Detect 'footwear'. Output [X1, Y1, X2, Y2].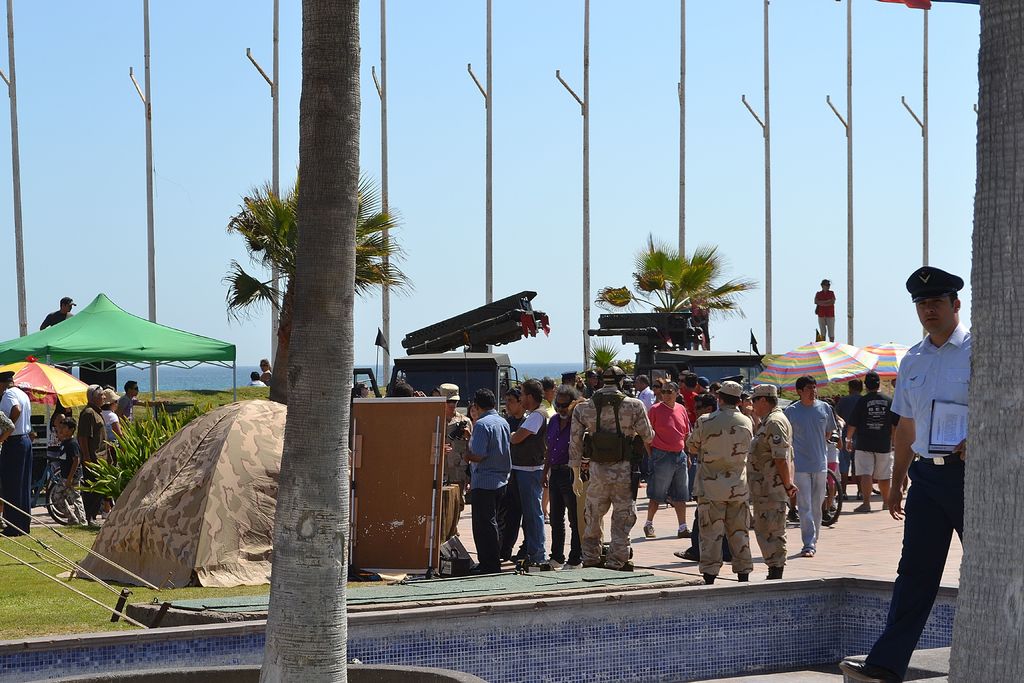
[703, 572, 717, 586].
